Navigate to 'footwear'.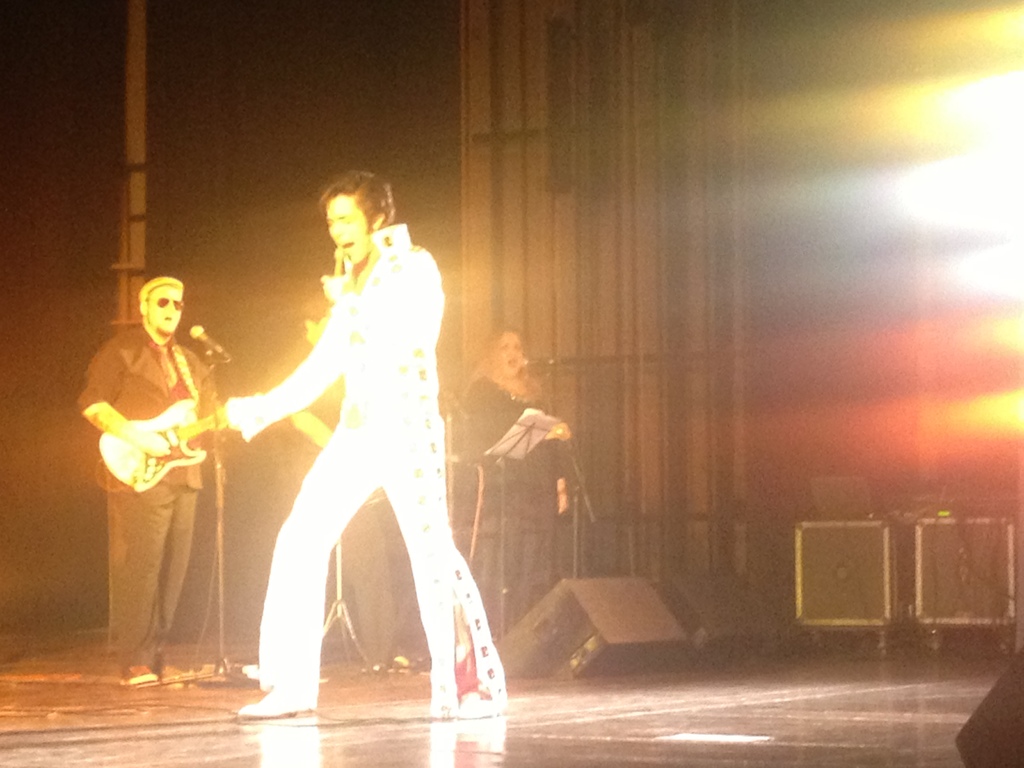
Navigation target: 159/664/202/689.
